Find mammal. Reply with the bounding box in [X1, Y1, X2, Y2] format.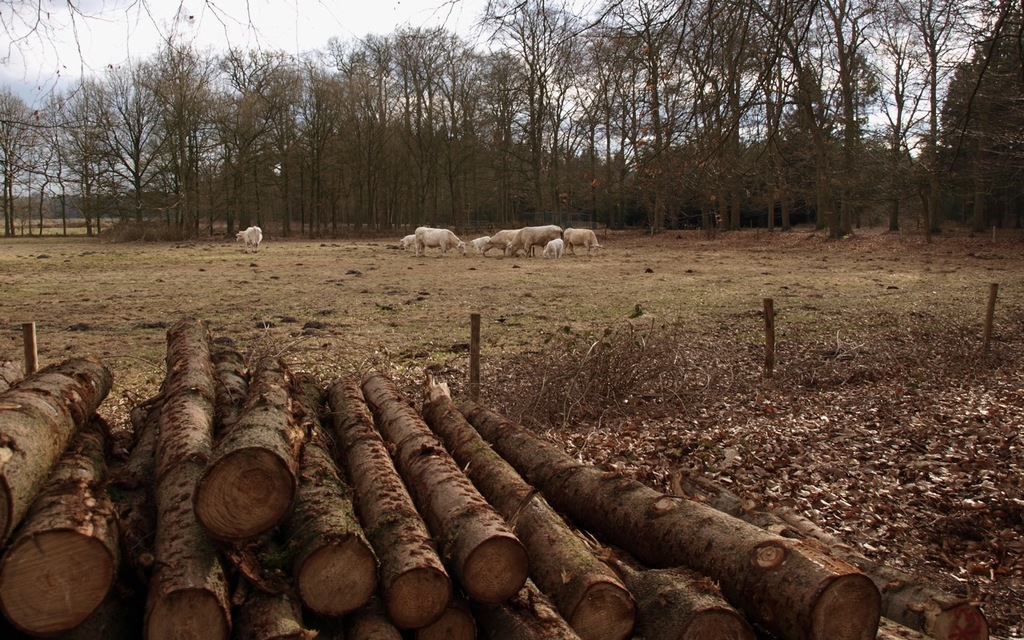
[562, 226, 605, 255].
